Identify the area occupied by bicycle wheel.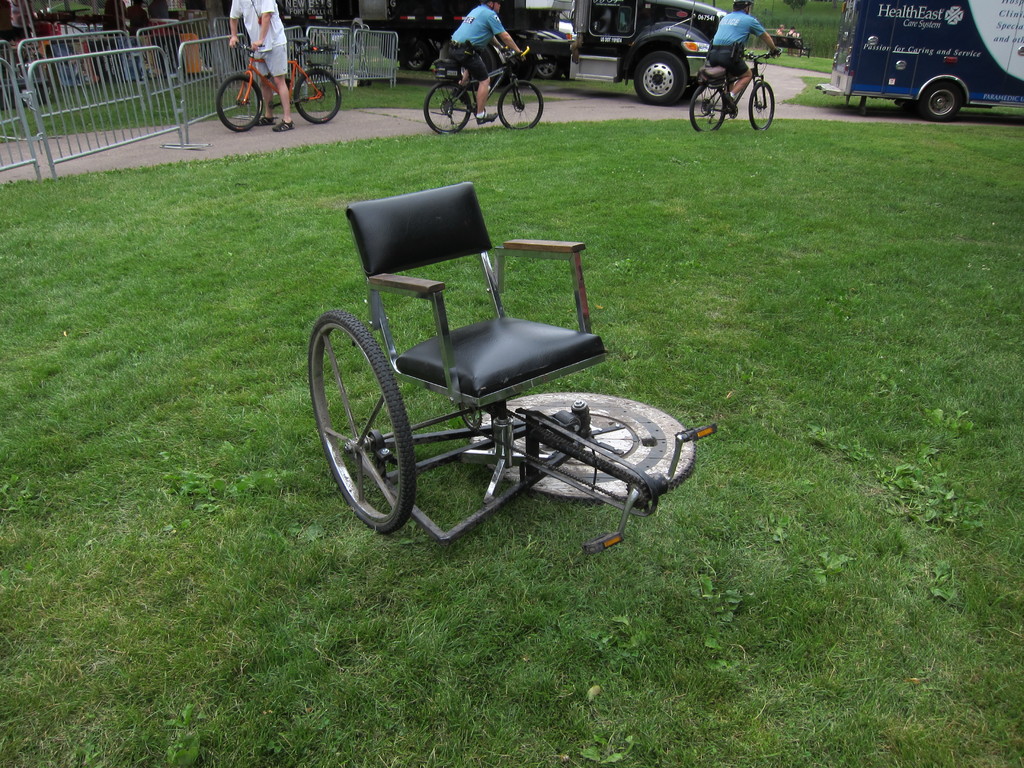
Area: crop(427, 80, 474, 135).
